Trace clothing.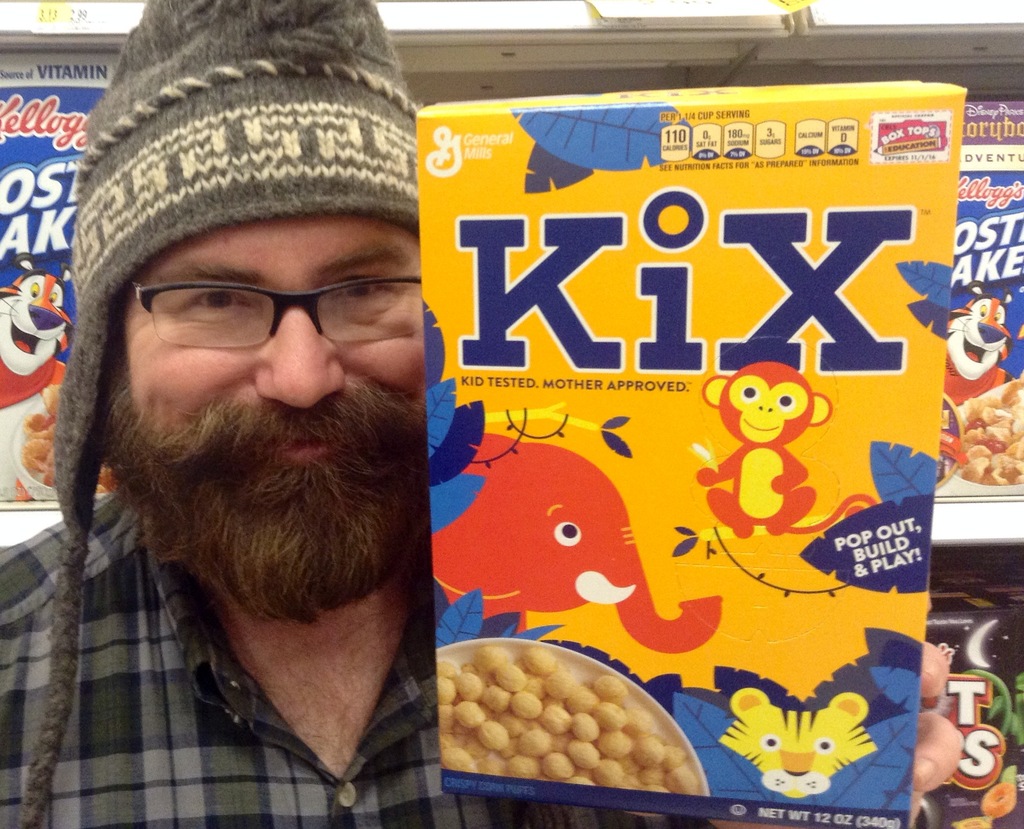
Traced to [x1=0, y1=488, x2=719, y2=828].
